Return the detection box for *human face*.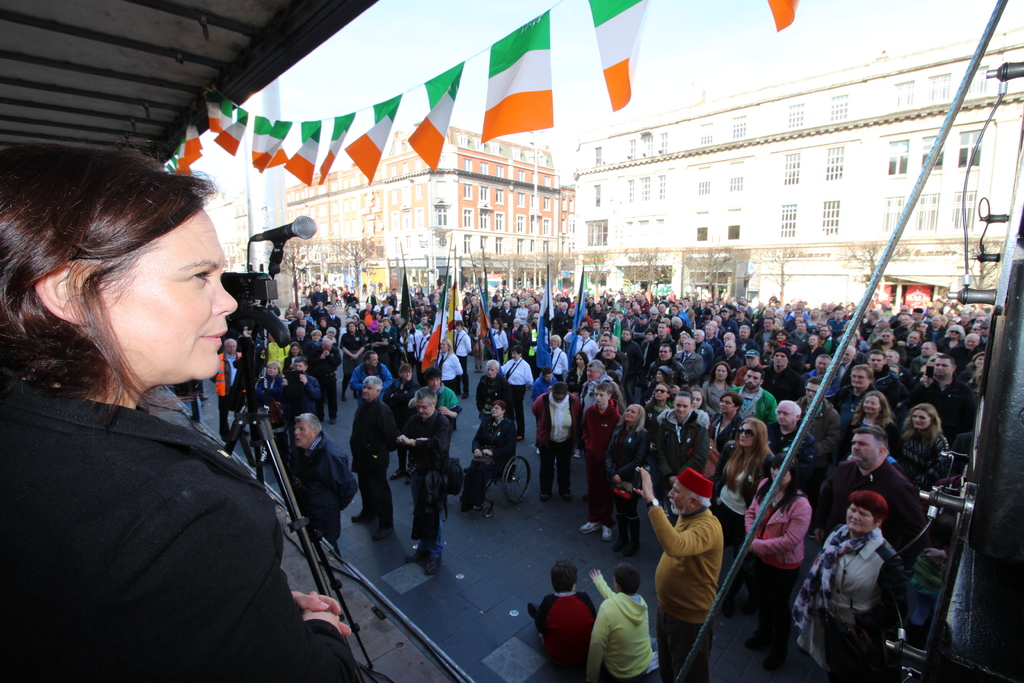
(431, 379, 442, 386).
